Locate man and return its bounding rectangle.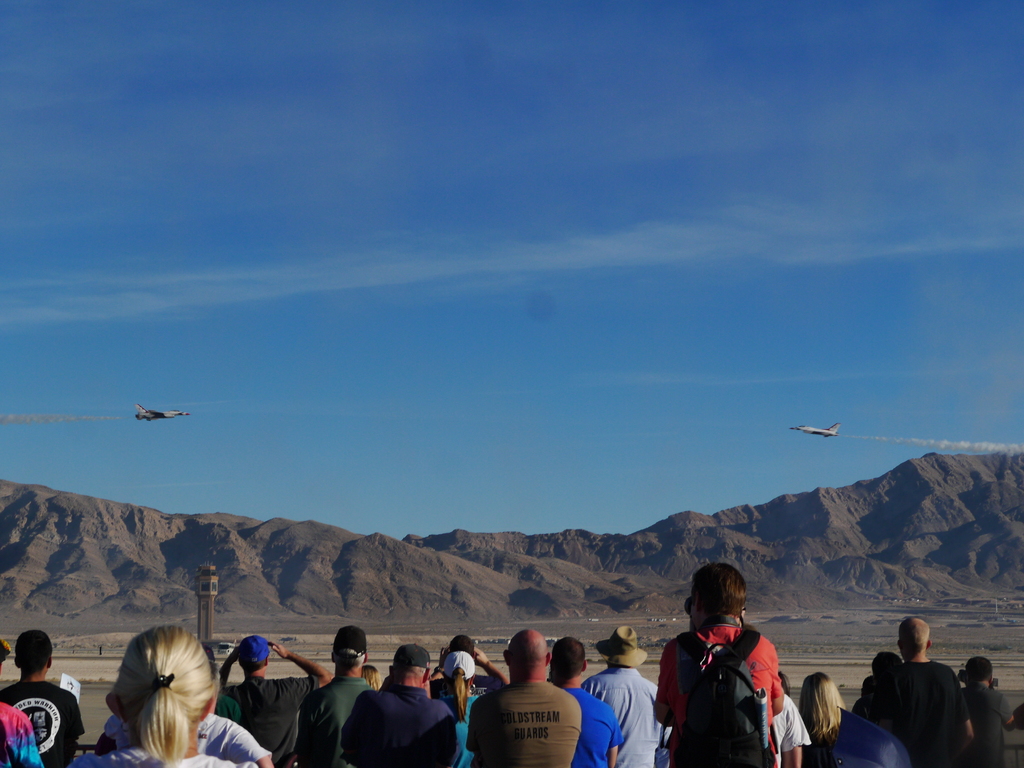
[x1=951, y1=653, x2=1020, y2=767].
